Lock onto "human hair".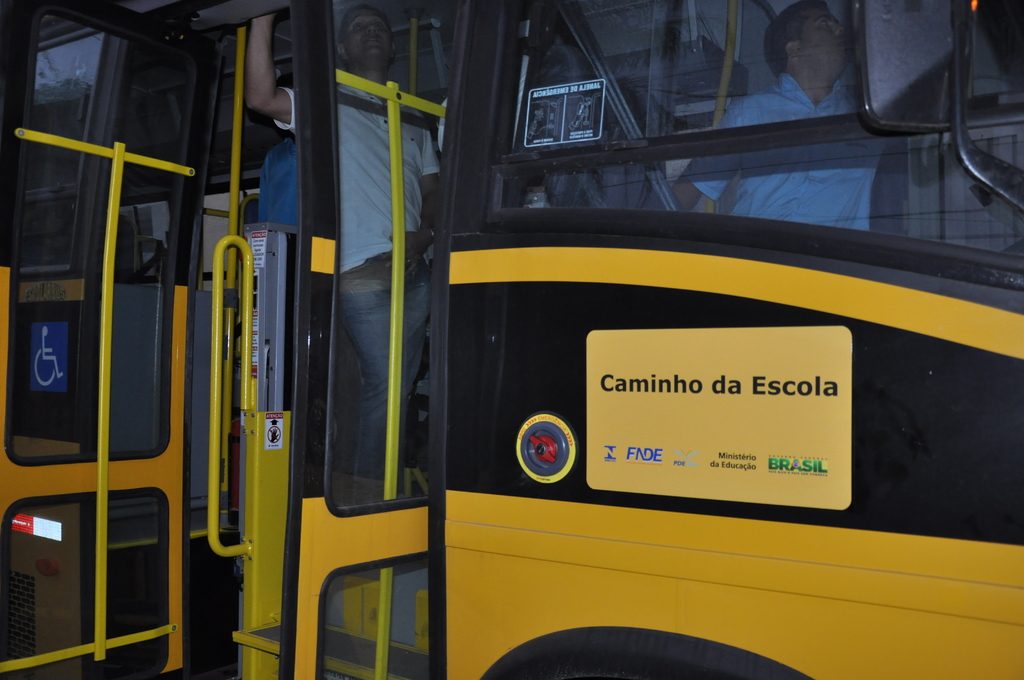
Locked: l=337, t=2, r=388, b=51.
